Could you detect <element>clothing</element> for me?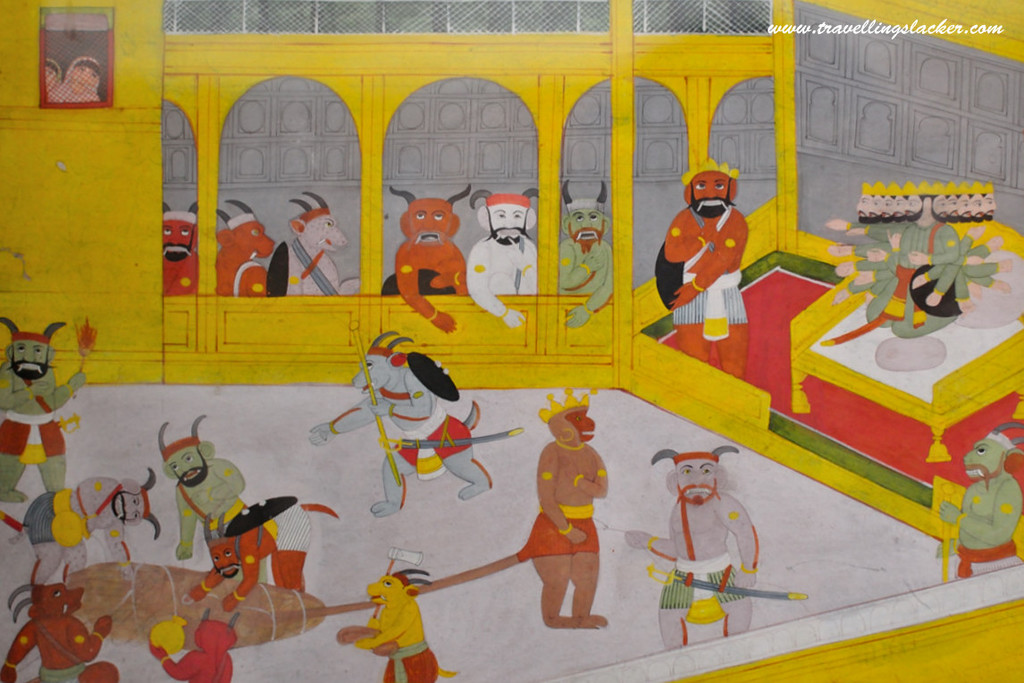
Detection result: 385,265,446,295.
